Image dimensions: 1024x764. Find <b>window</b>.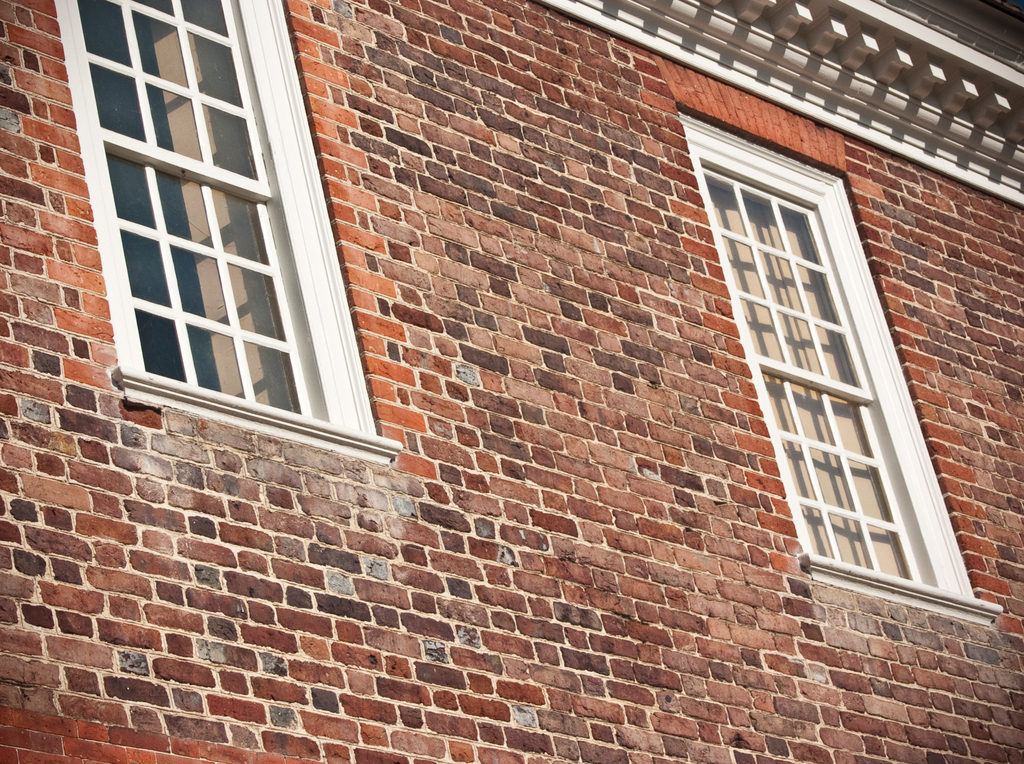
bbox=[676, 113, 998, 612].
